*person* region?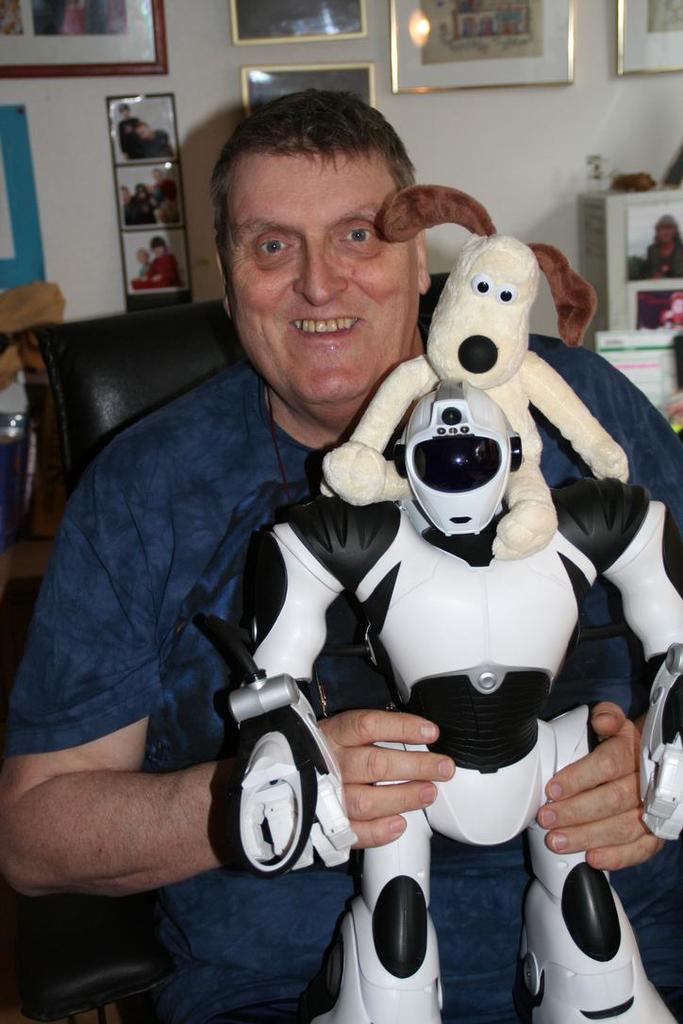
(0, 89, 682, 1023)
